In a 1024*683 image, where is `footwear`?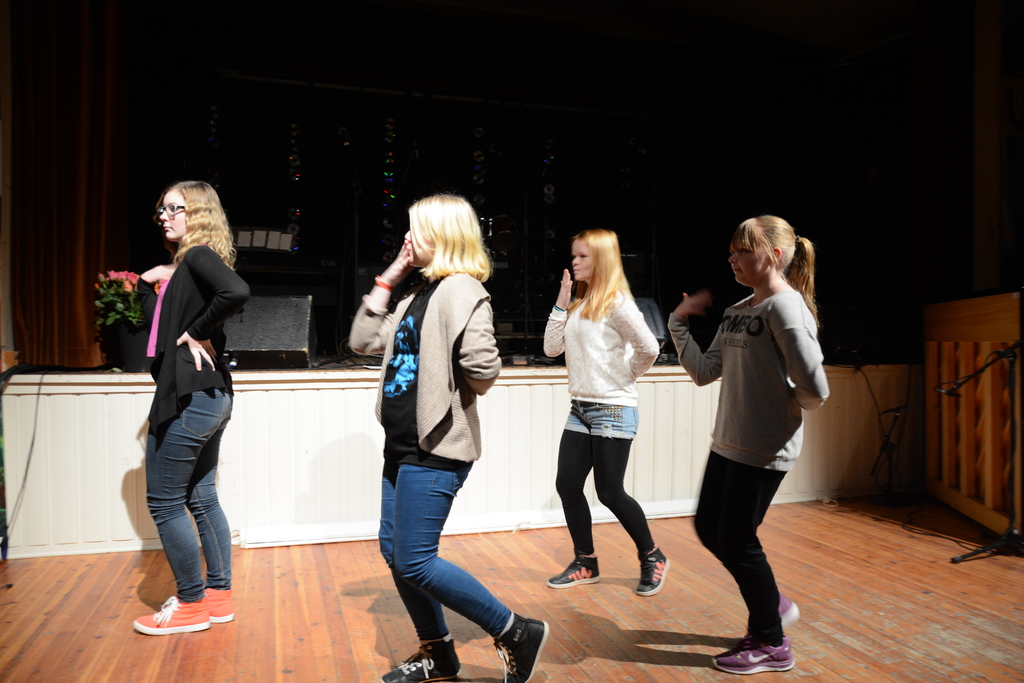
pyautogui.locateOnScreen(710, 631, 792, 672).
